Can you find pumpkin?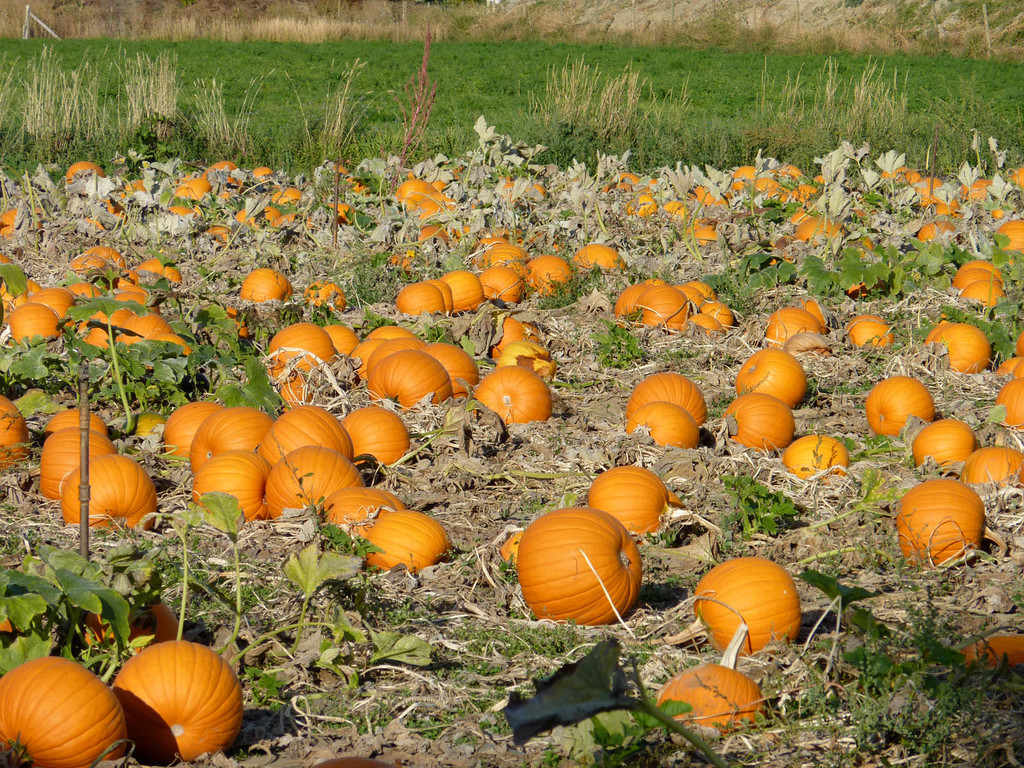
Yes, bounding box: pyautogui.locateOnScreen(716, 395, 796, 451).
